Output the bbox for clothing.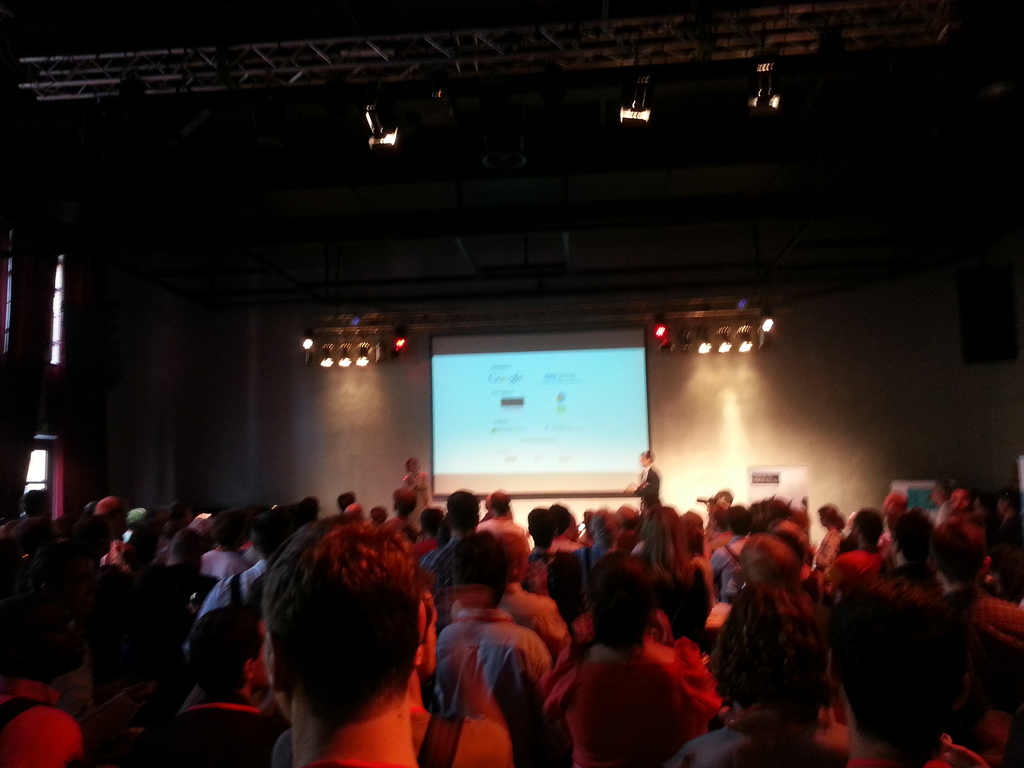
[404,468,428,516].
